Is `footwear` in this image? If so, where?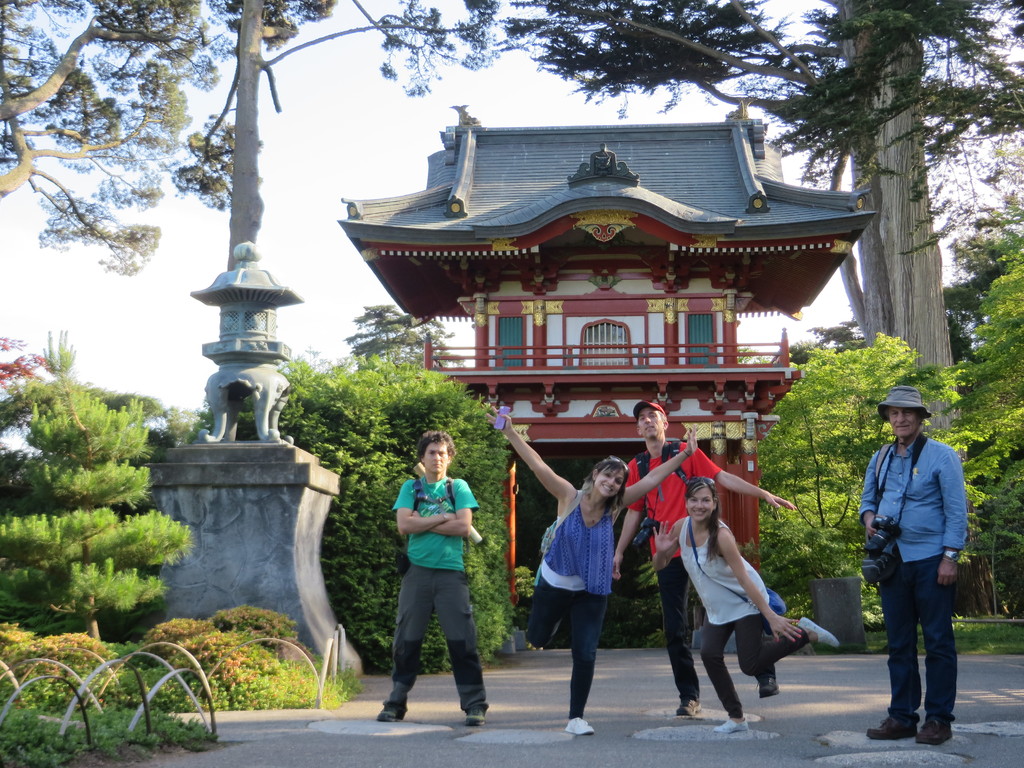
Yes, at locate(715, 717, 749, 732).
